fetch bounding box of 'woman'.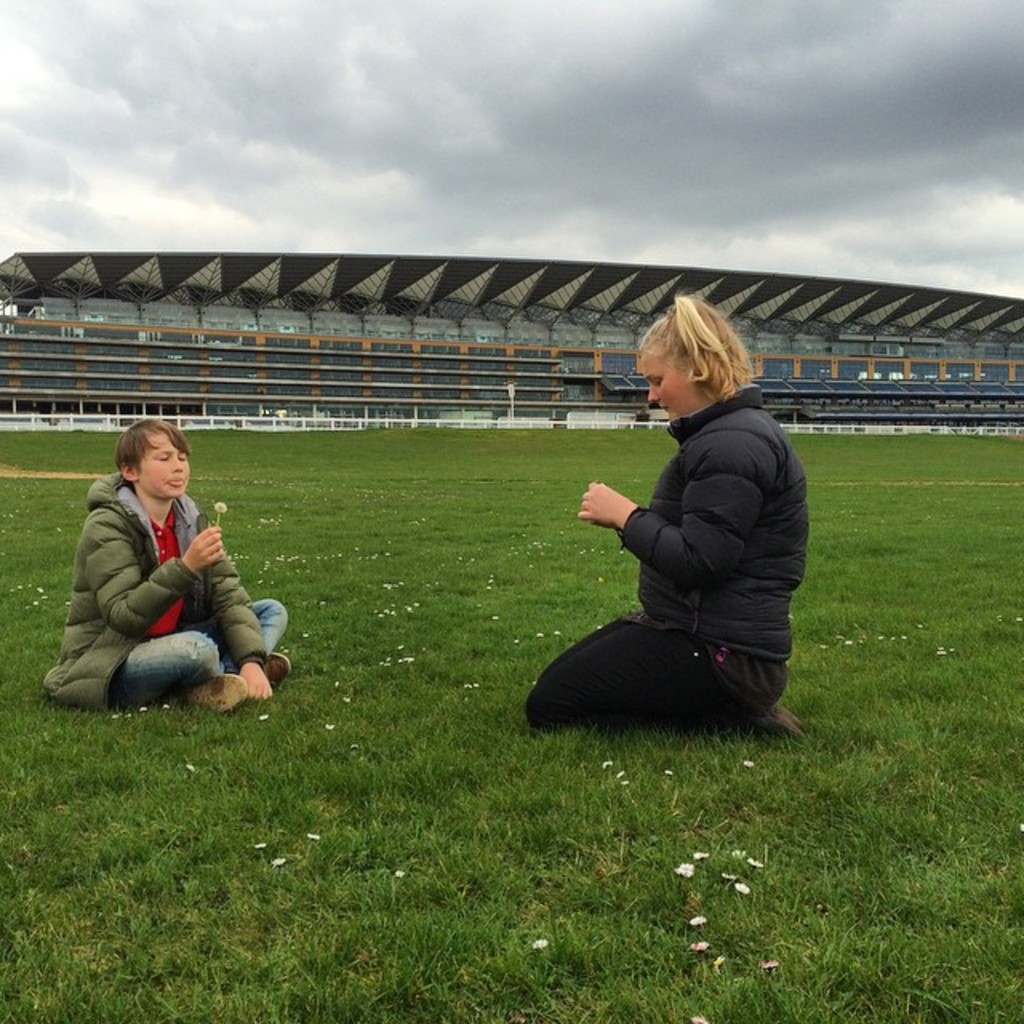
Bbox: pyautogui.locateOnScreen(536, 293, 816, 742).
